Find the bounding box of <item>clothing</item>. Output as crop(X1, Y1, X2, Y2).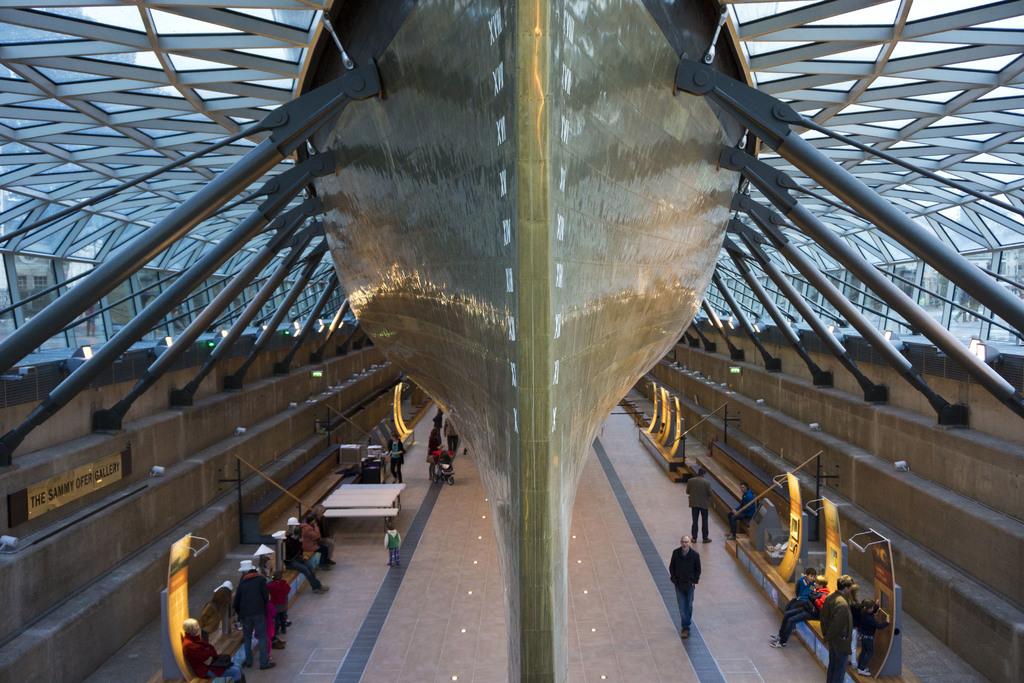
crop(667, 545, 701, 630).
